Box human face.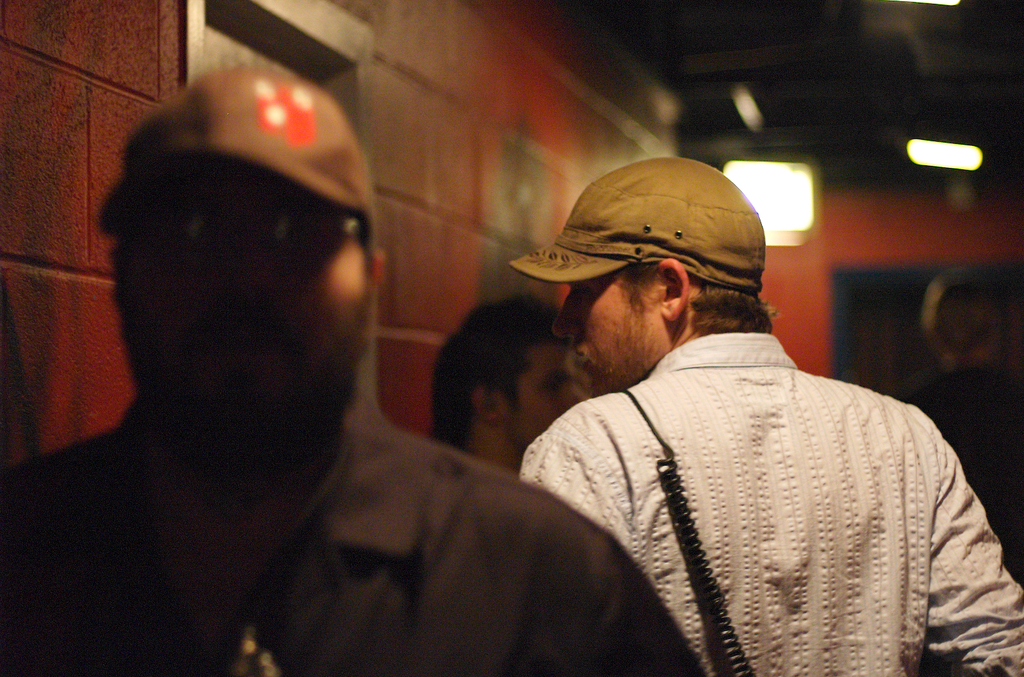
box=[551, 271, 662, 398].
